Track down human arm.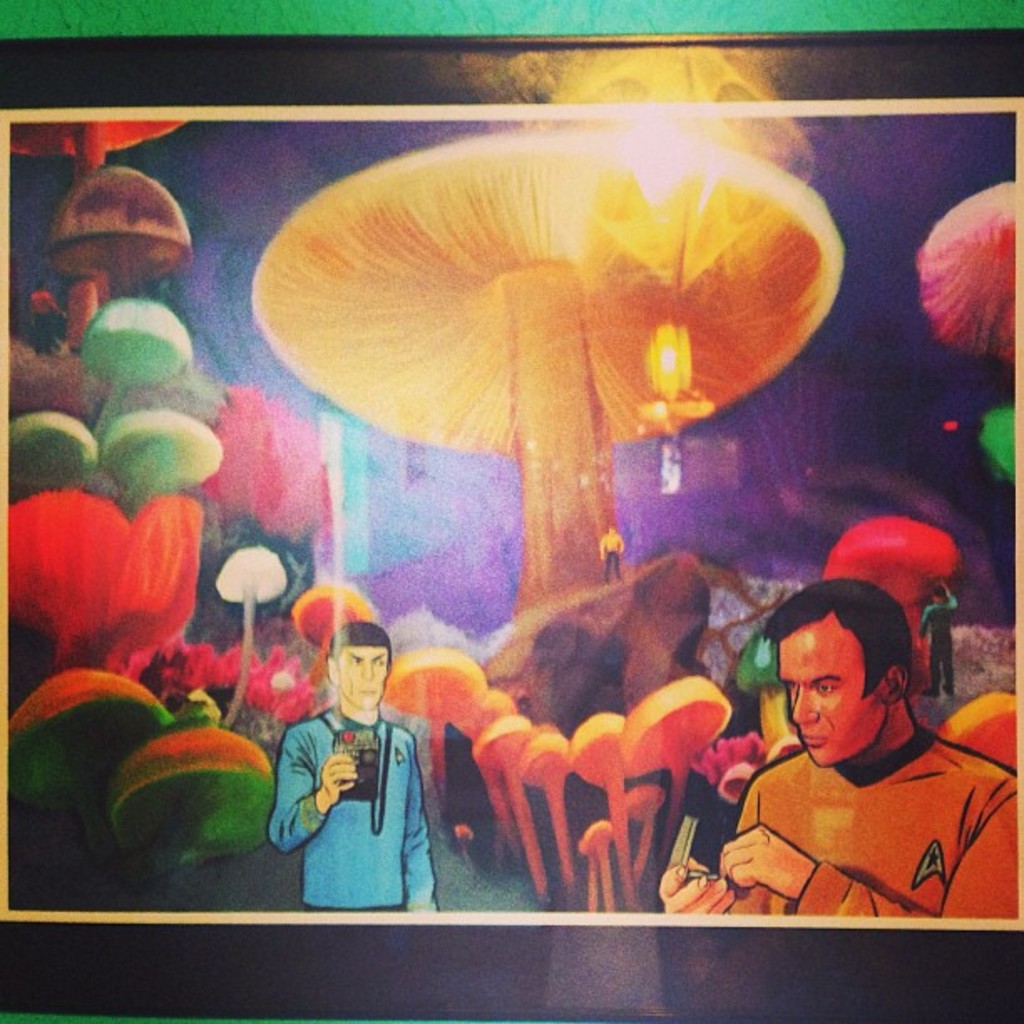
Tracked to x1=617, y1=534, x2=624, y2=557.
